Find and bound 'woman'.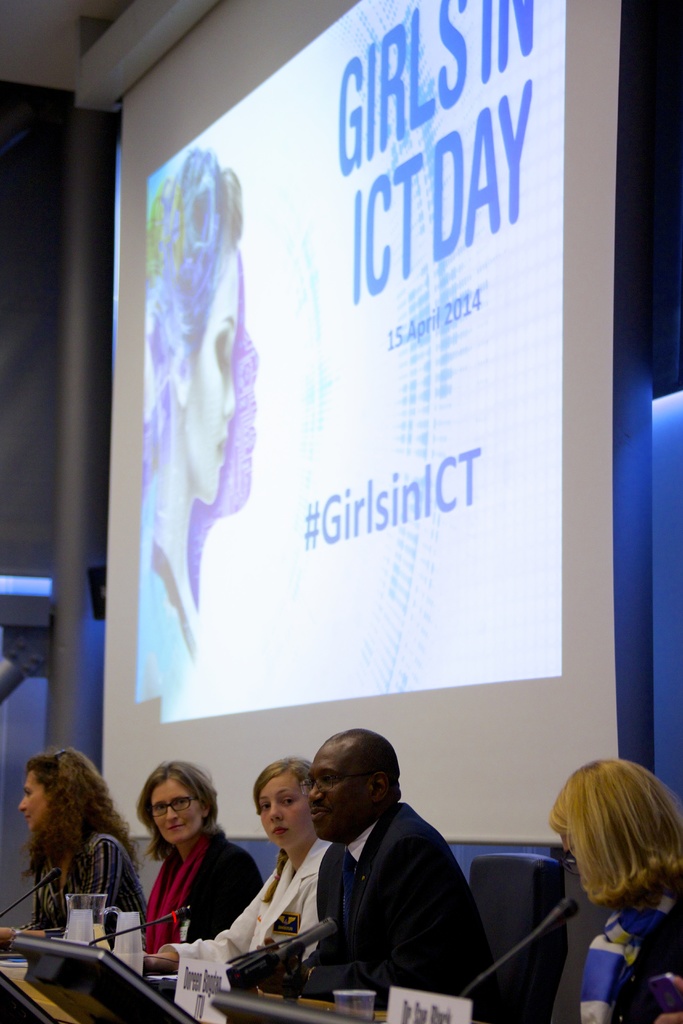
Bound: select_region(138, 147, 245, 695).
